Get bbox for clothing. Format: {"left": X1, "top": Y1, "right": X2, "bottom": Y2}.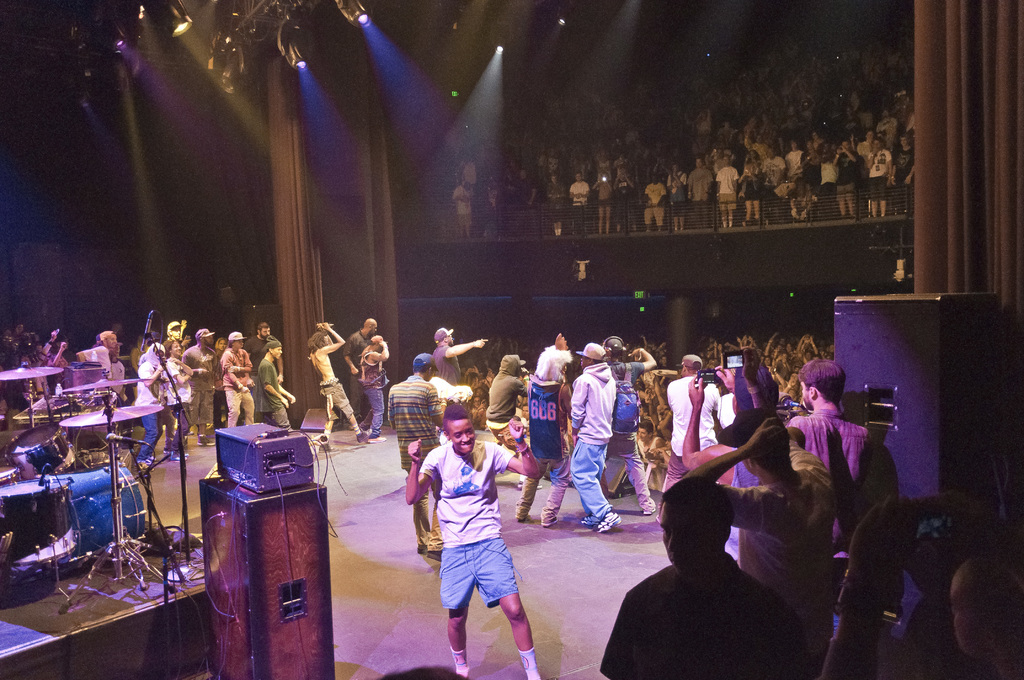
{"left": 361, "top": 348, "right": 391, "bottom": 439}.
